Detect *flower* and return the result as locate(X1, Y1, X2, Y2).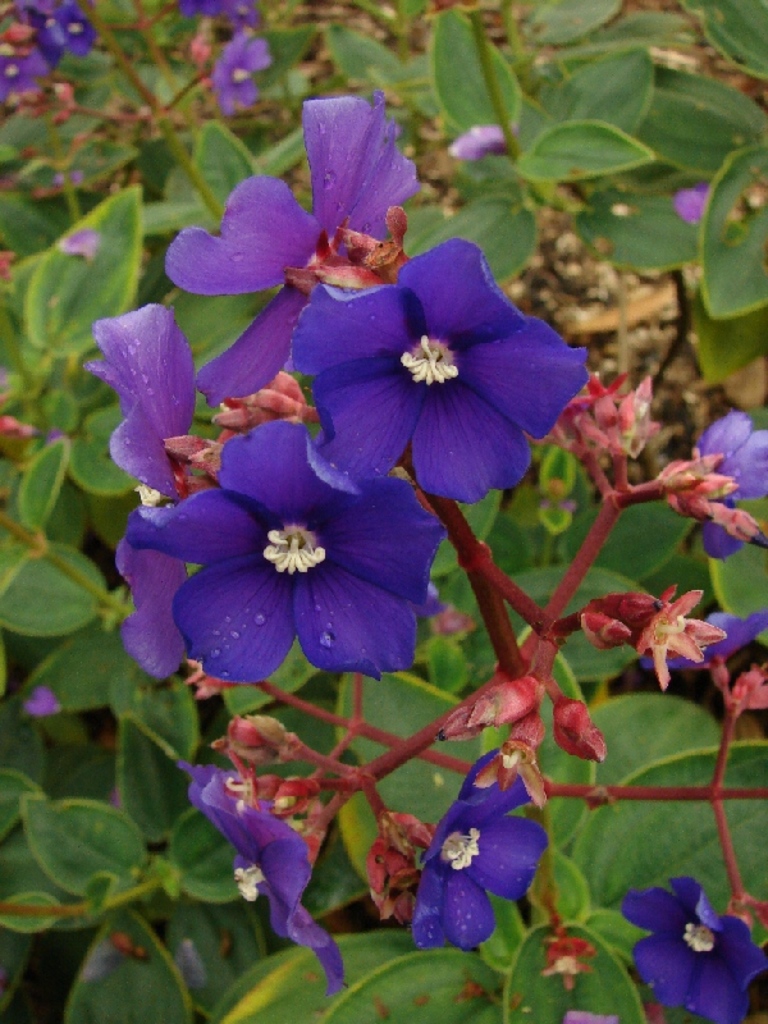
locate(93, 307, 201, 684).
